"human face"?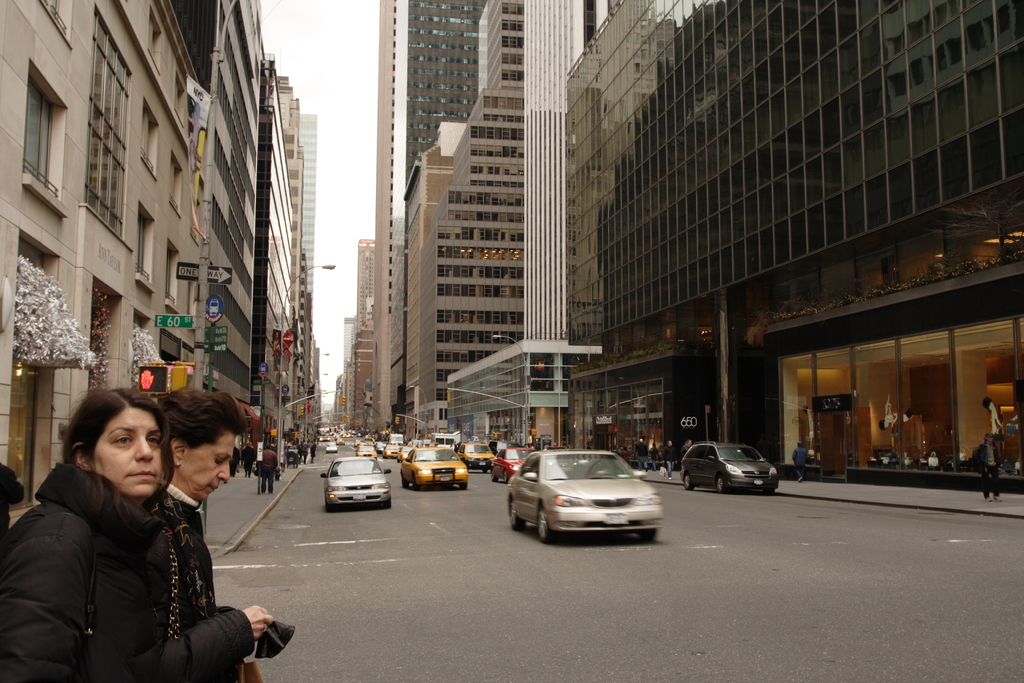
rect(90, 409, 164, 501)
